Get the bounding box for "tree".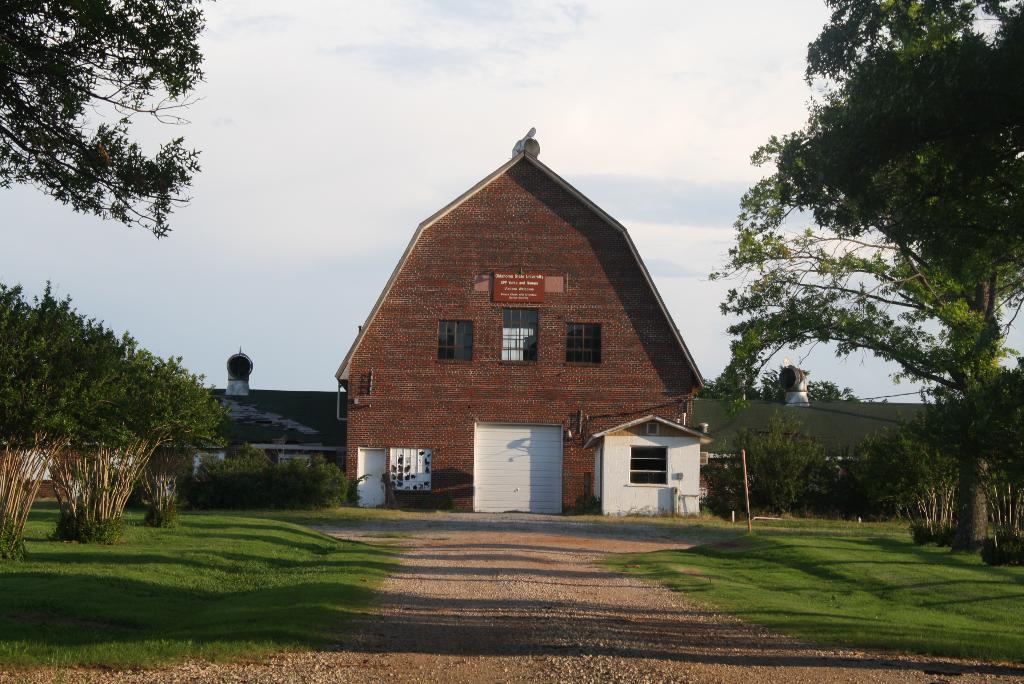
[0, 0, 214, 236].
